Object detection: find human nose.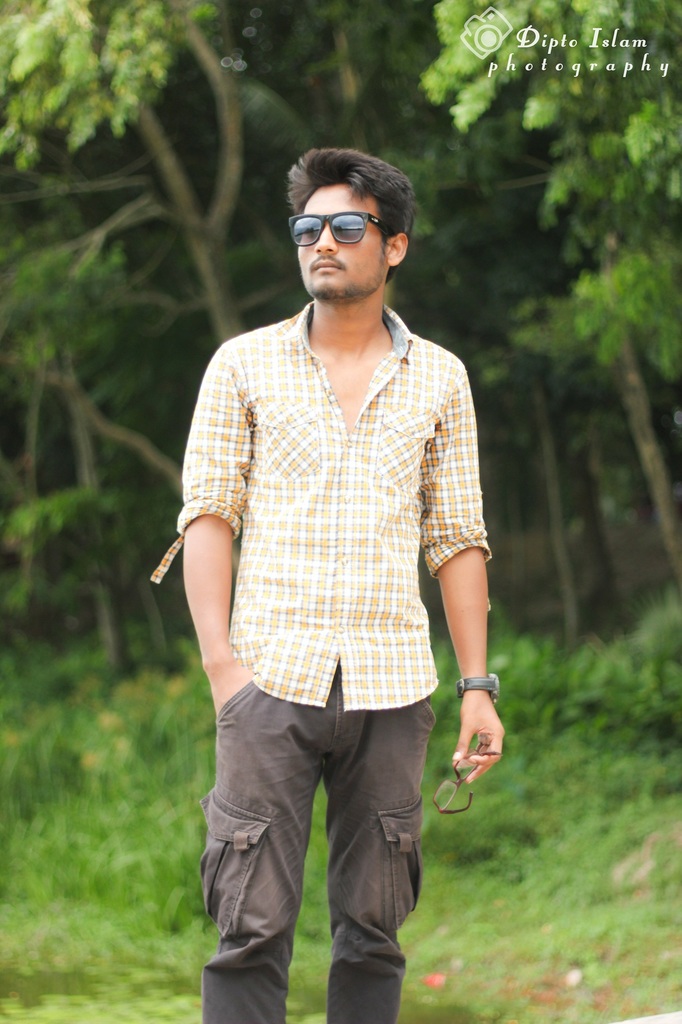
Rect(316, 221, 335, 255).
